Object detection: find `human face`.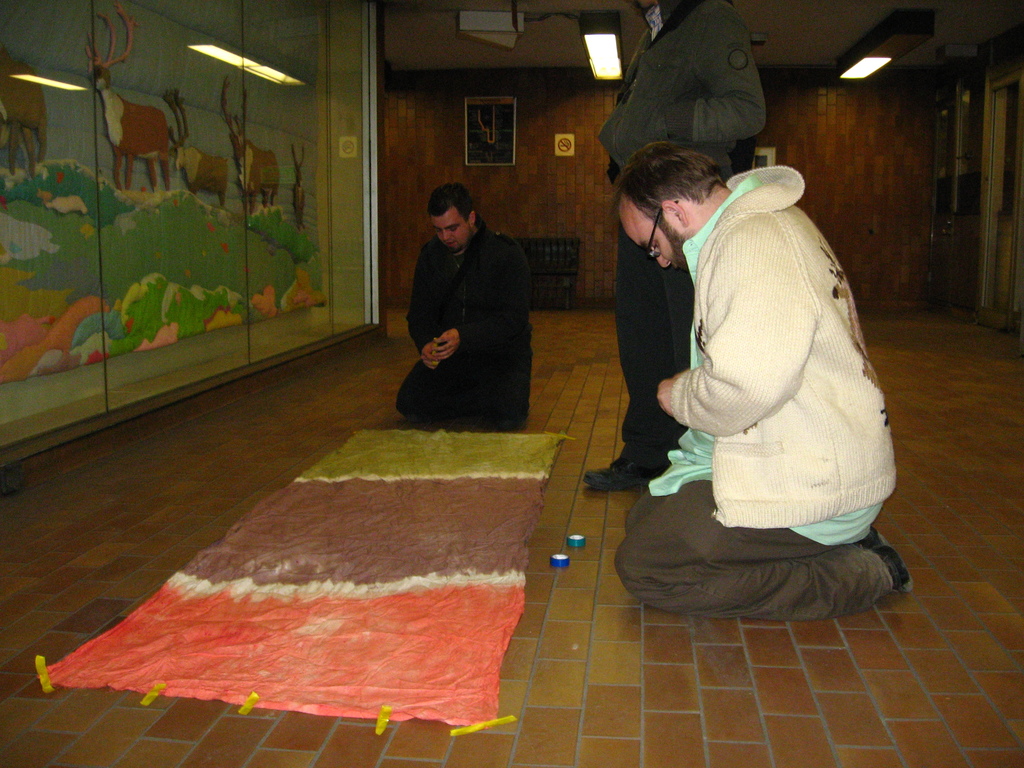
bbox=(620, 196, 691, 269).
